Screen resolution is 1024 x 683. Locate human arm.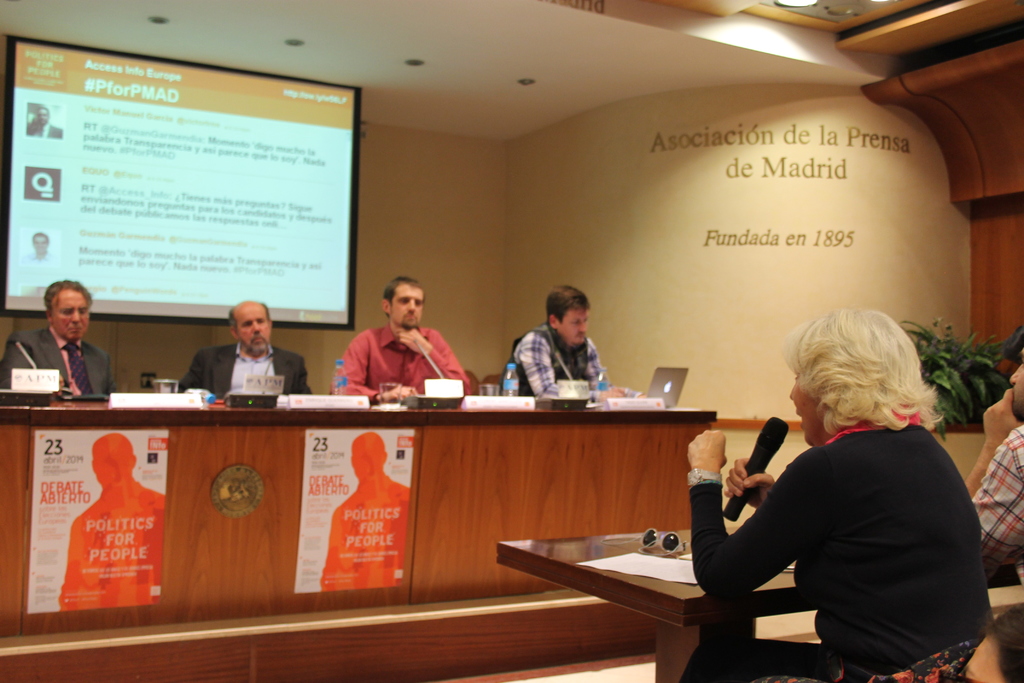
left=390, top=322, right=474, bottom=397.
